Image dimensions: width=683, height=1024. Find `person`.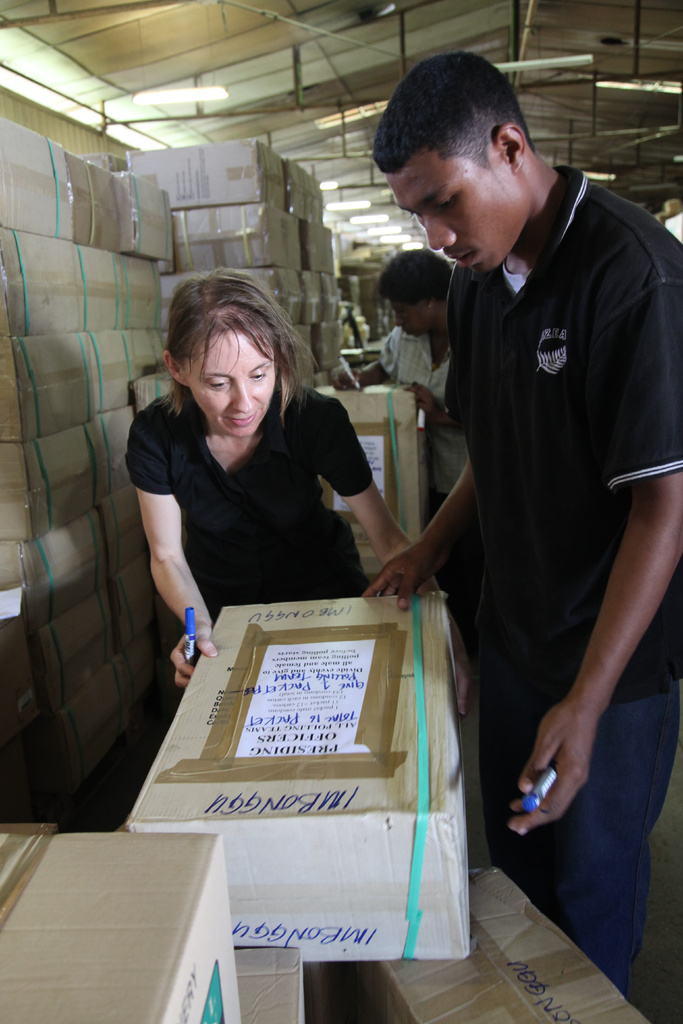
{"left": 120, "top": 266, "right": 475, "bottom": 686}.
